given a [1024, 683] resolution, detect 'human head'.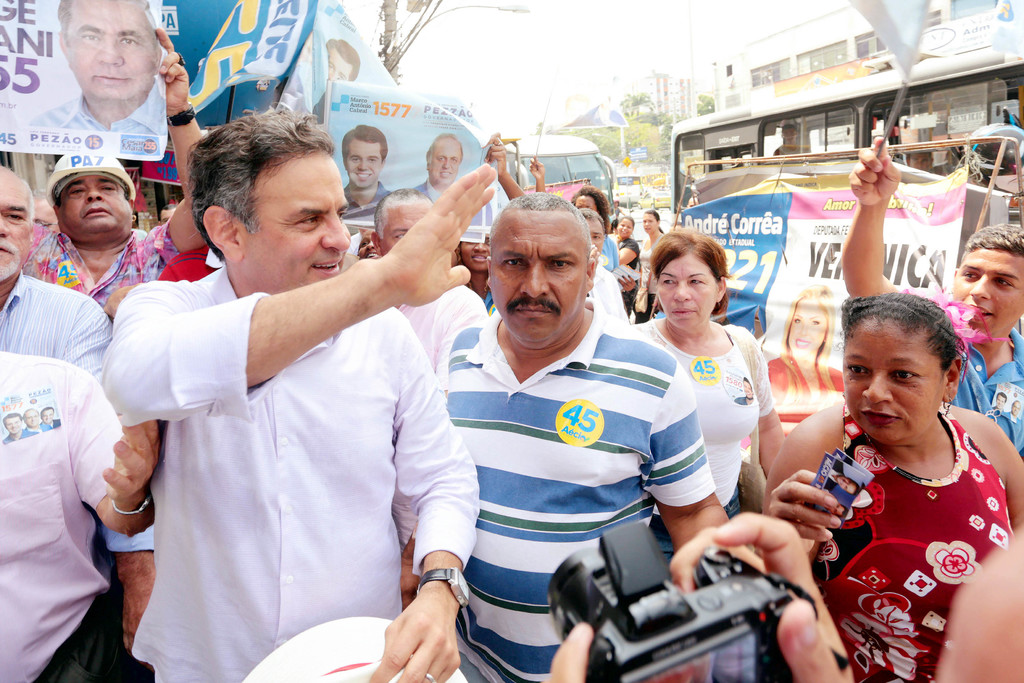
{"left": 40, "top": 406, "right": 54, "bottom": 420}.
